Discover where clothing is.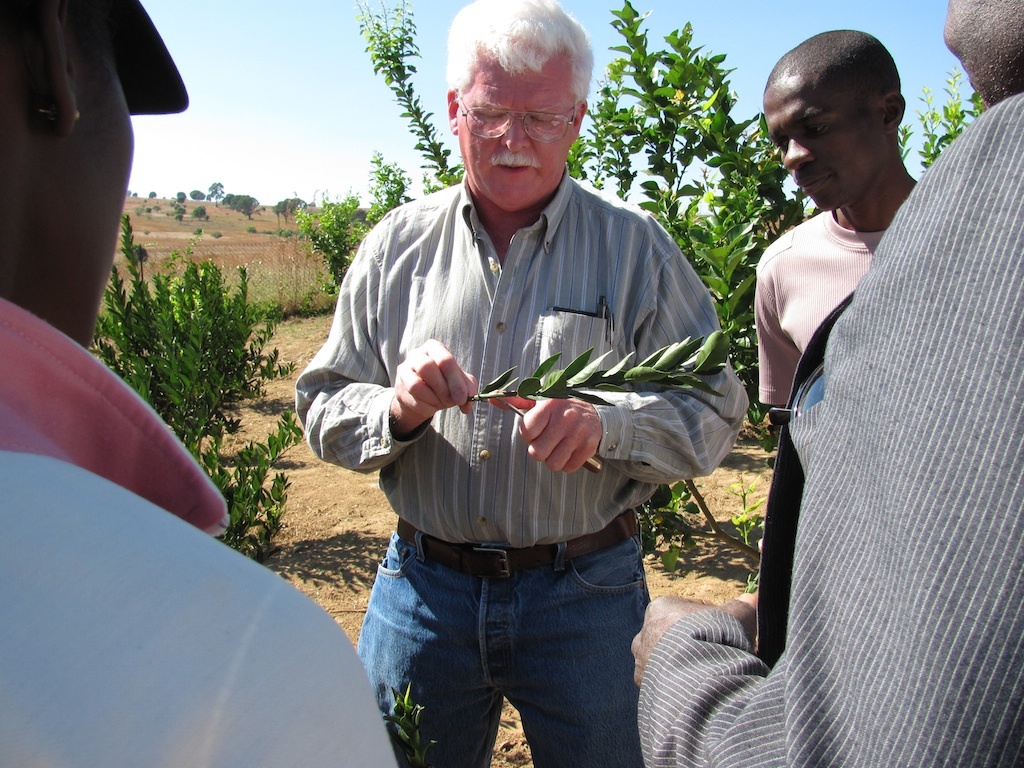
Discovered at box(637, 87, 1021, 767).
